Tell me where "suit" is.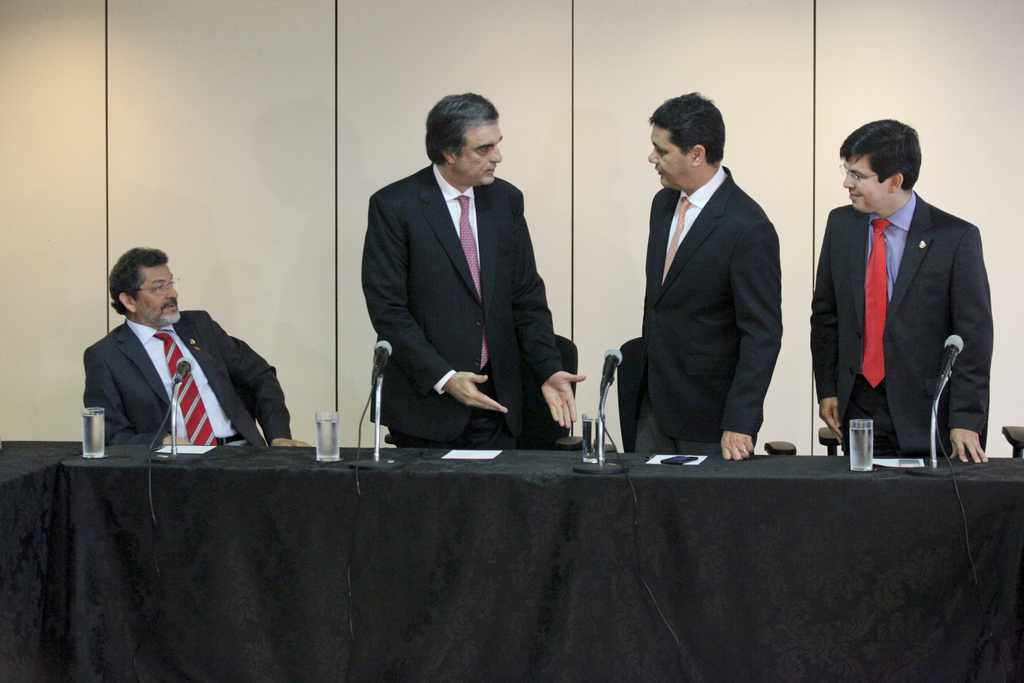
"suit" is at left=83, top=304, right=287, bottom=445.
